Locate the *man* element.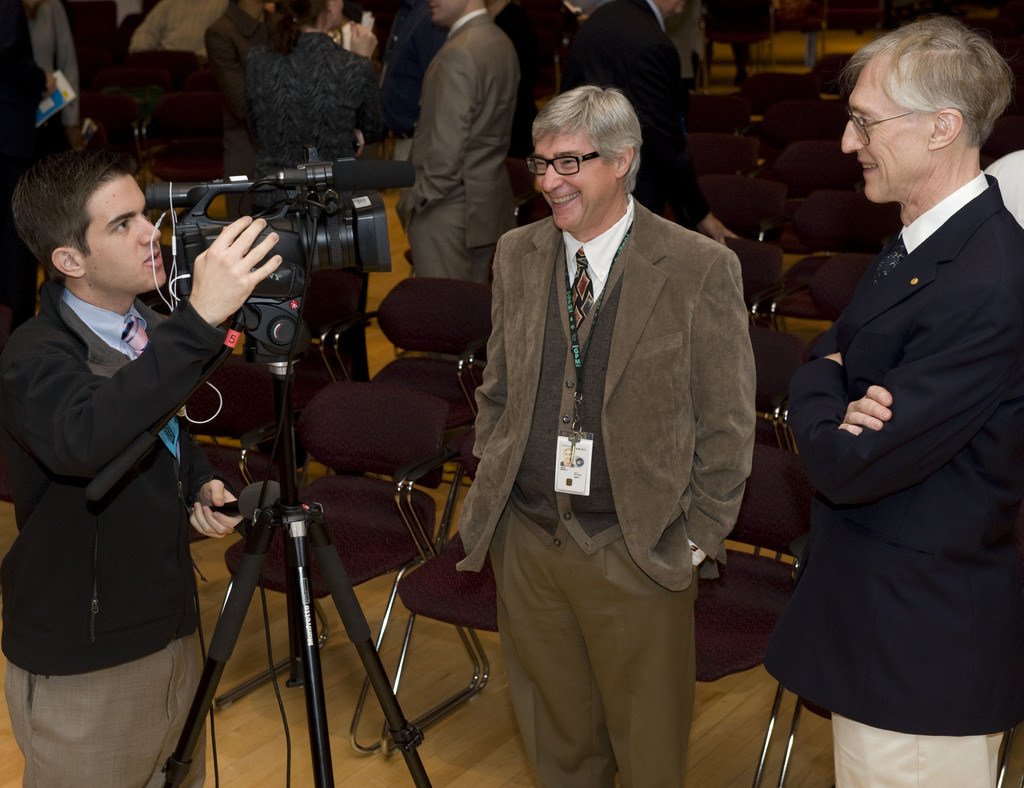
Element bbox: (0, 144, 284, 787).
